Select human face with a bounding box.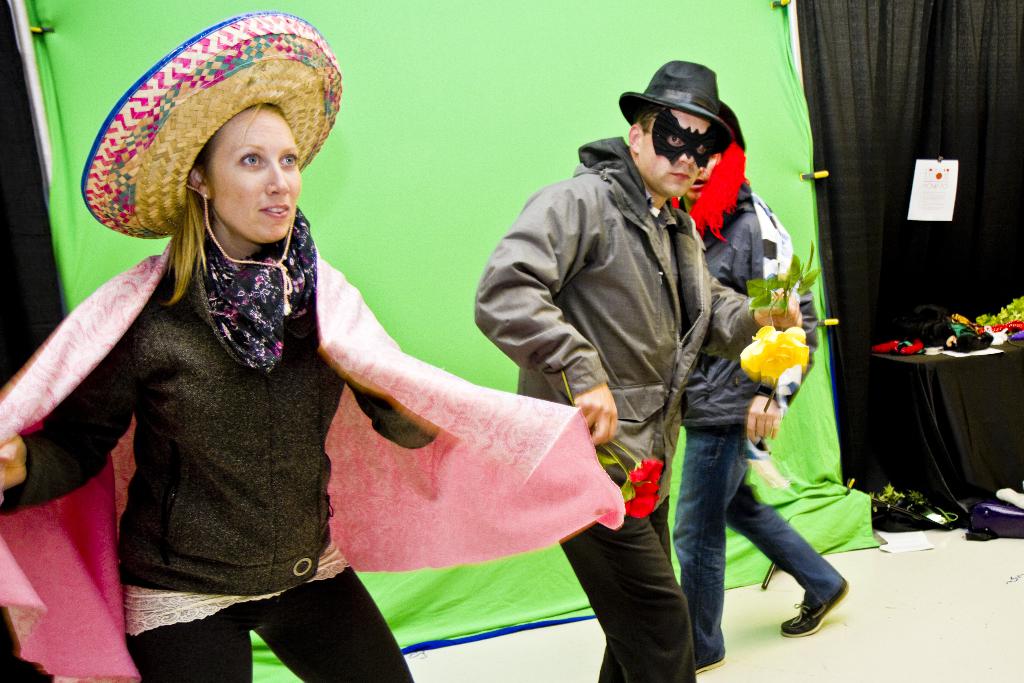
[686, 154, 721, 208].
